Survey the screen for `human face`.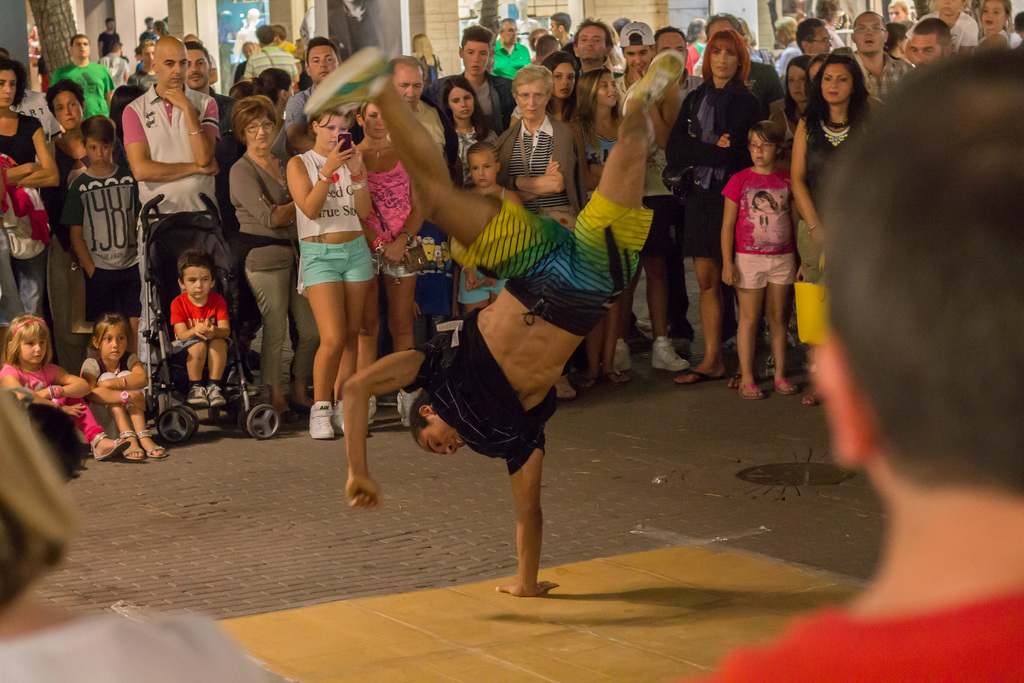
Survey found: [573, 26, 610, 63].
